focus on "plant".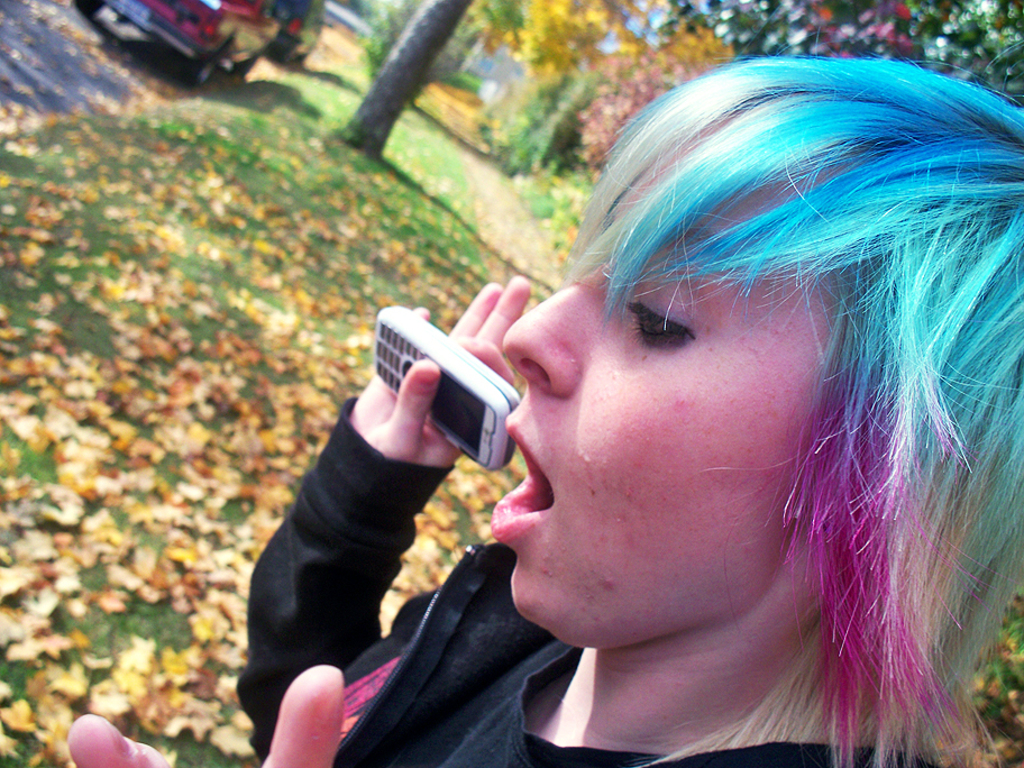
Focused at x1=970 y1=580 x2=1023 y2=762.
